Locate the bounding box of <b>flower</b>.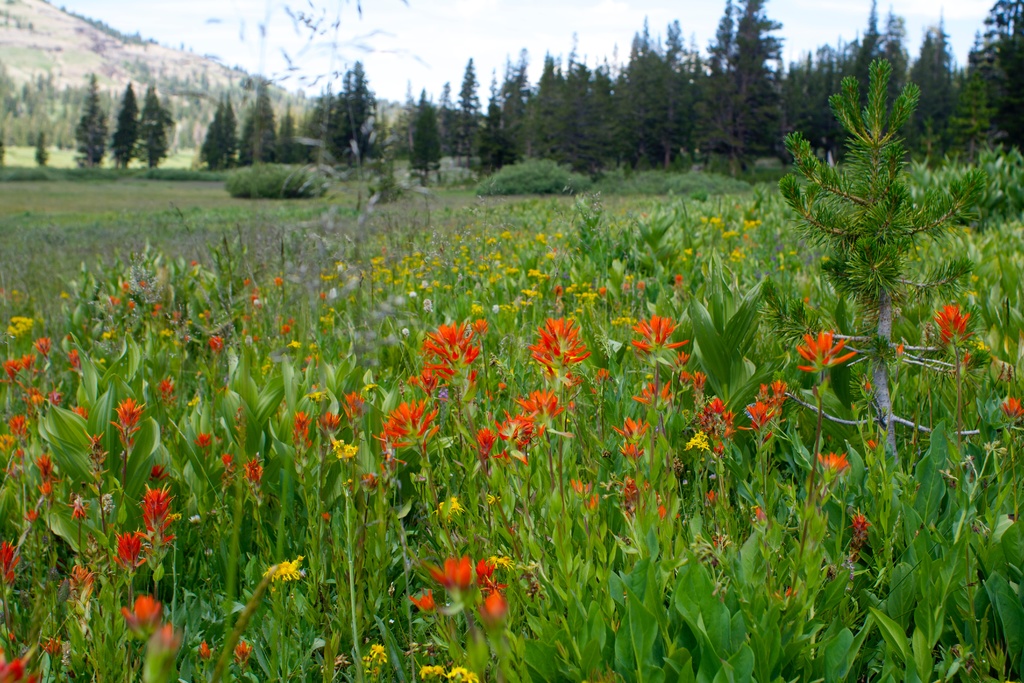
Bounding box: rect(67, 349, 84, 379).
